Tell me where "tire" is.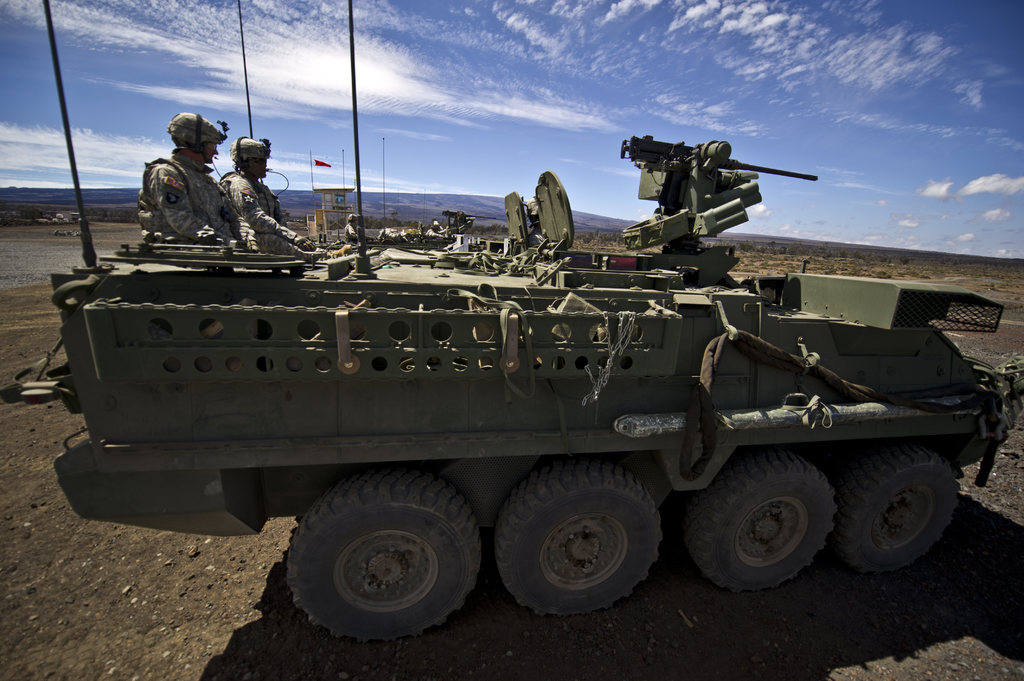
"tire" is at box(683, 442, 837, 597).
